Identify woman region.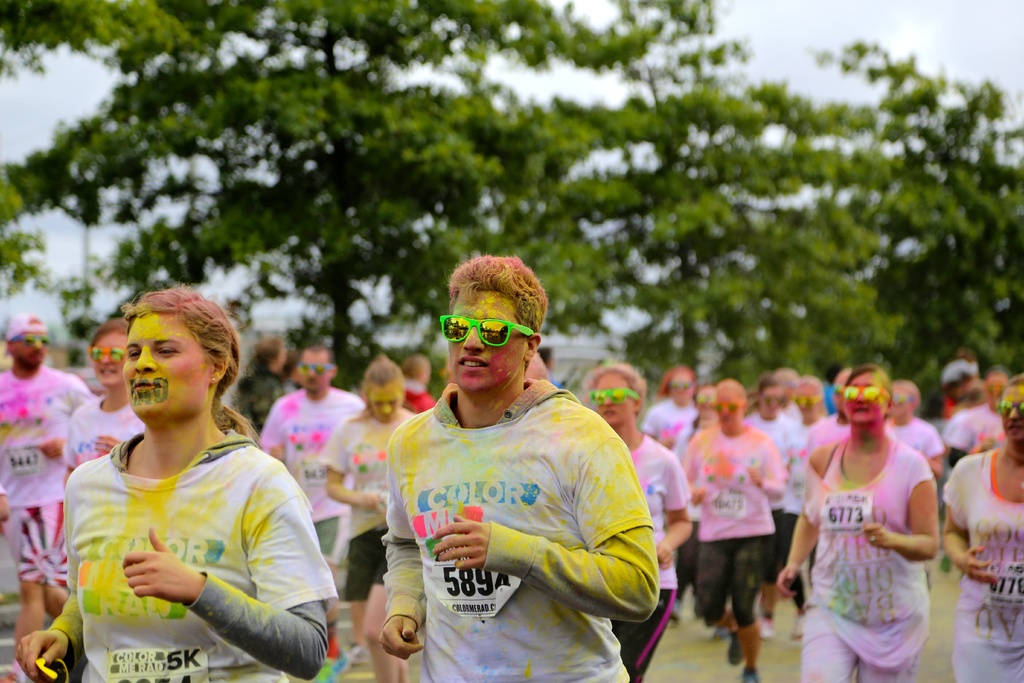
Region: bbox=(38, 320, 139, 682).
